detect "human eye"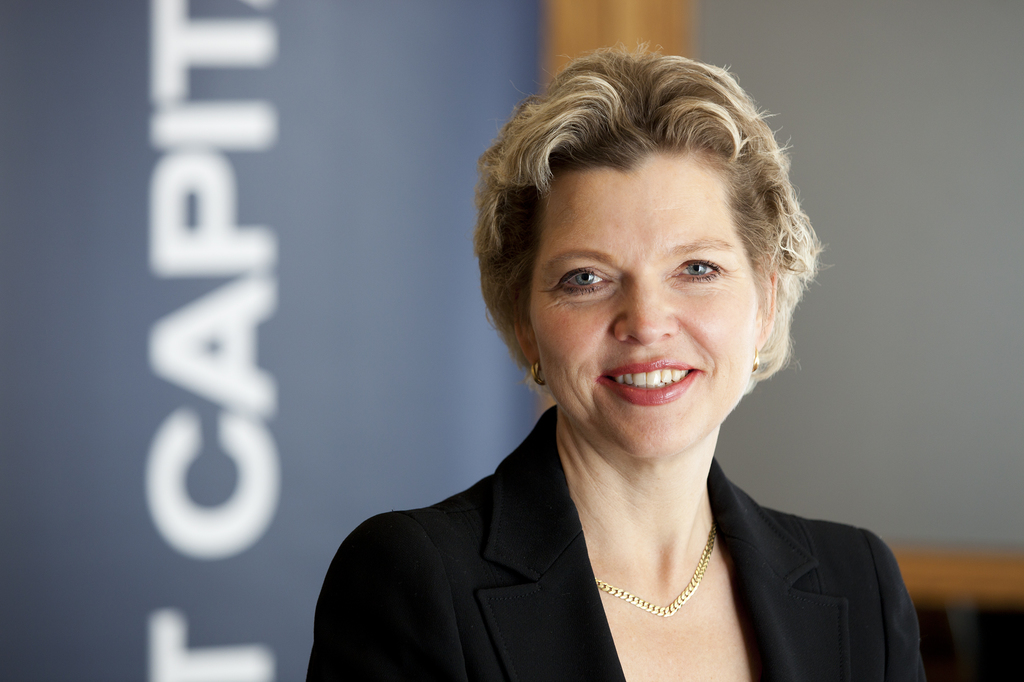
537/265/615/305
